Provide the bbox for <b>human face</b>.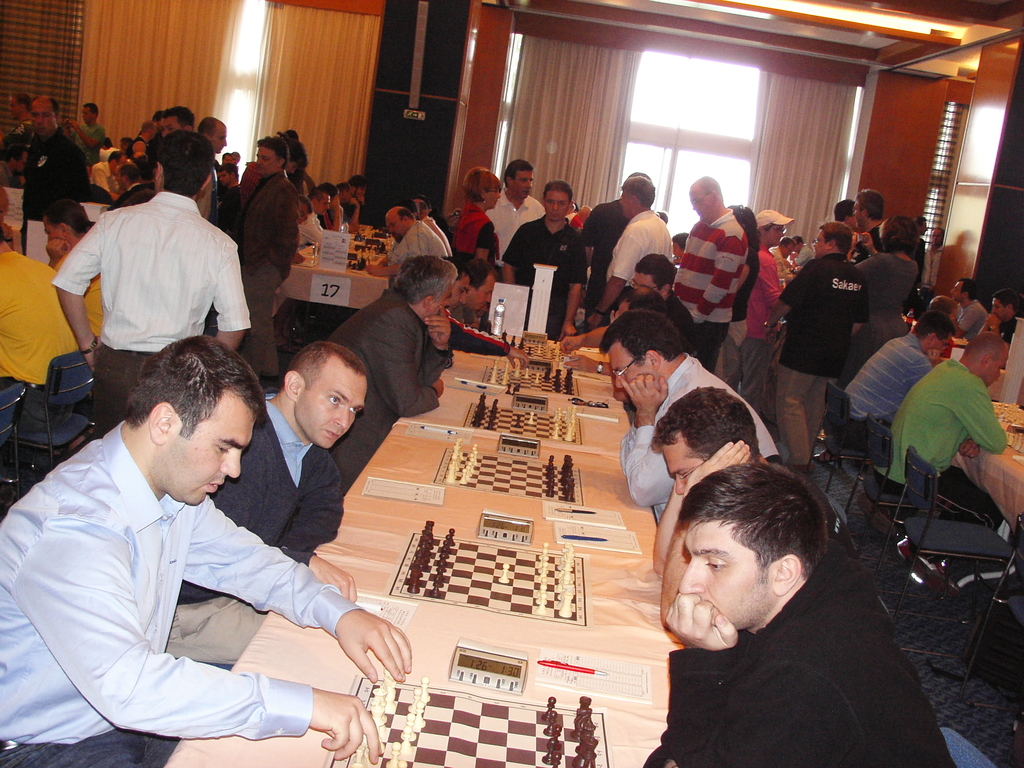
x1=453, y1=275, x2=466, y2=307.
